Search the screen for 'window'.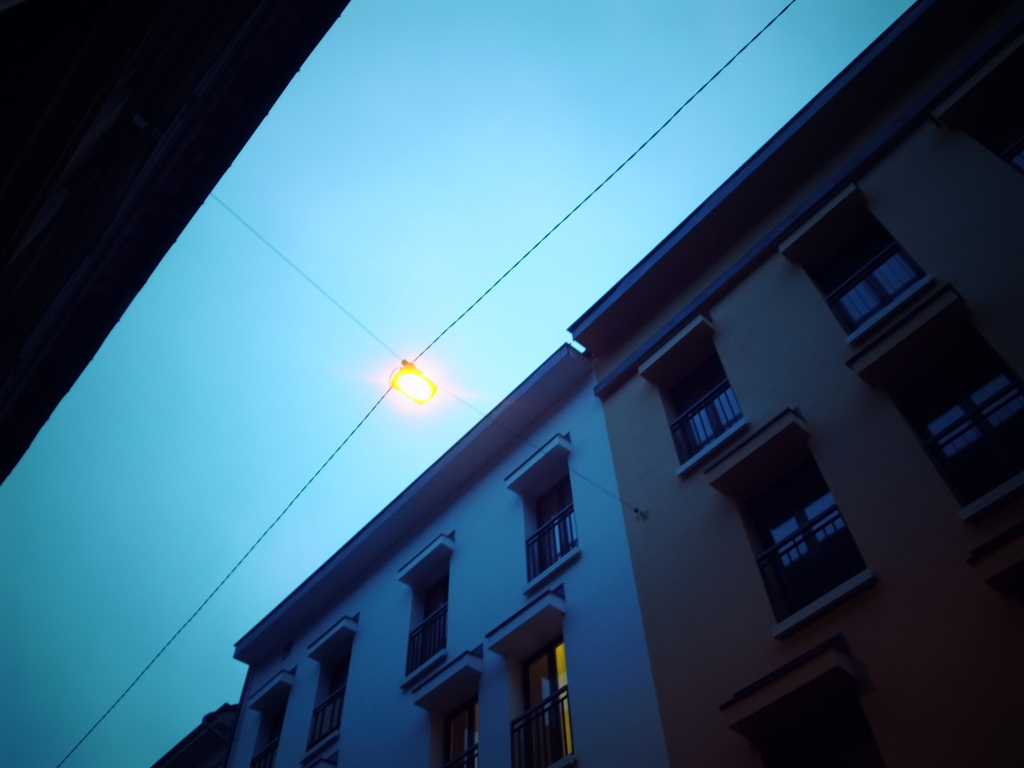
Found at <box>757,452,863,623</box>.
